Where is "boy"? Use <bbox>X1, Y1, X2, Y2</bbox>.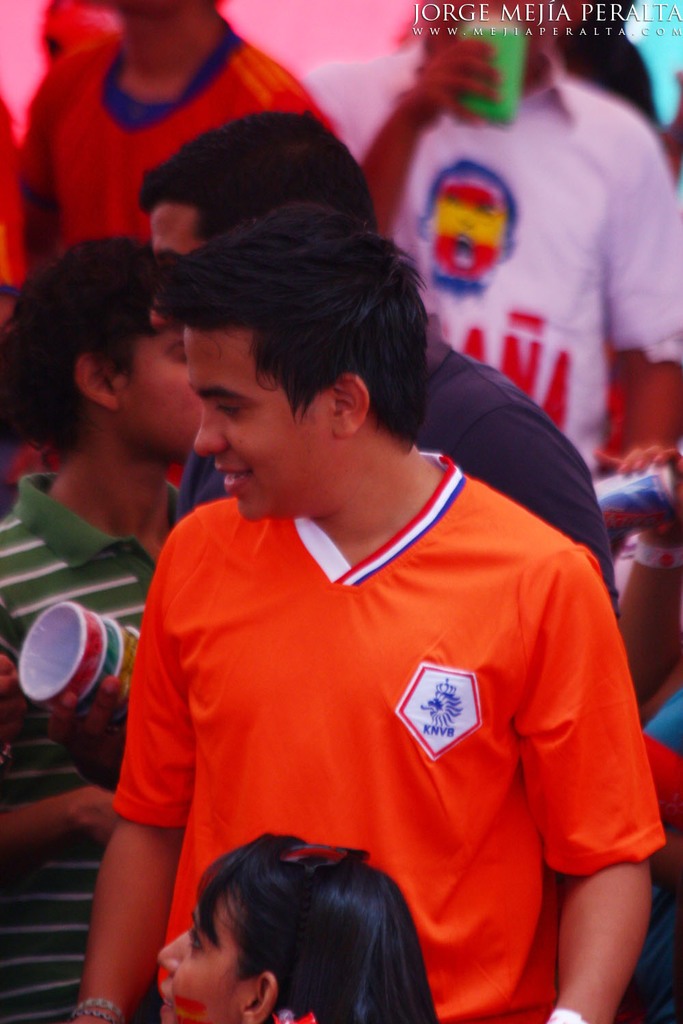
<bbox>68, 198, 663, 1023</bbox>.
